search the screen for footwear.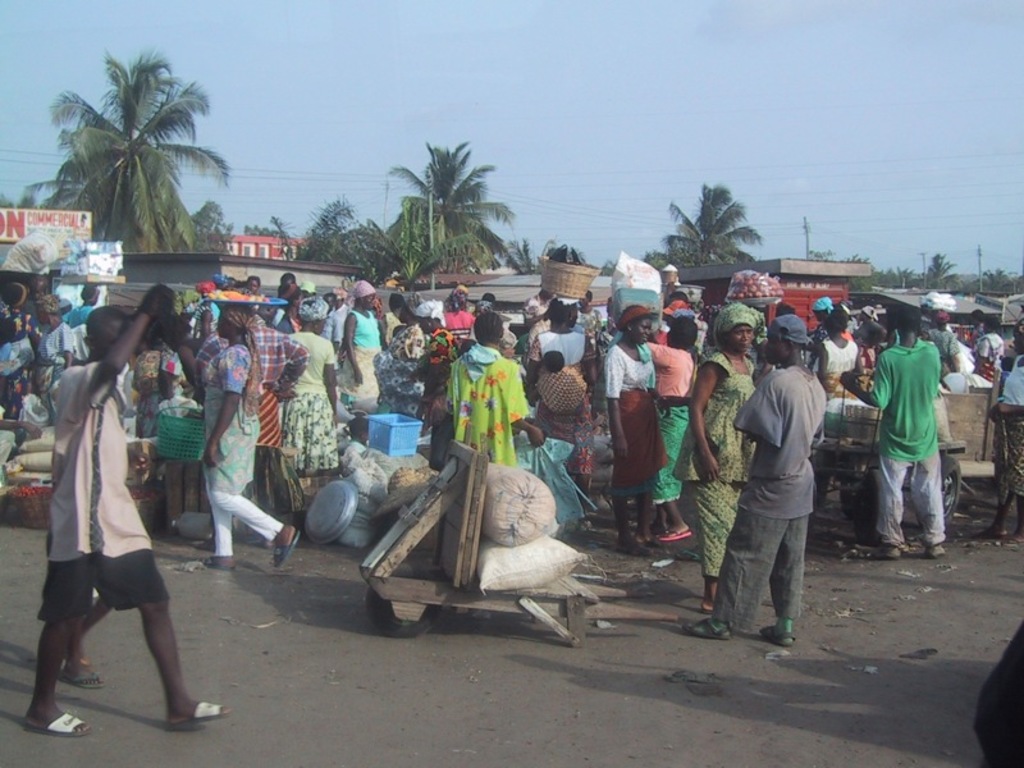
Found at 678/613/733/643.
